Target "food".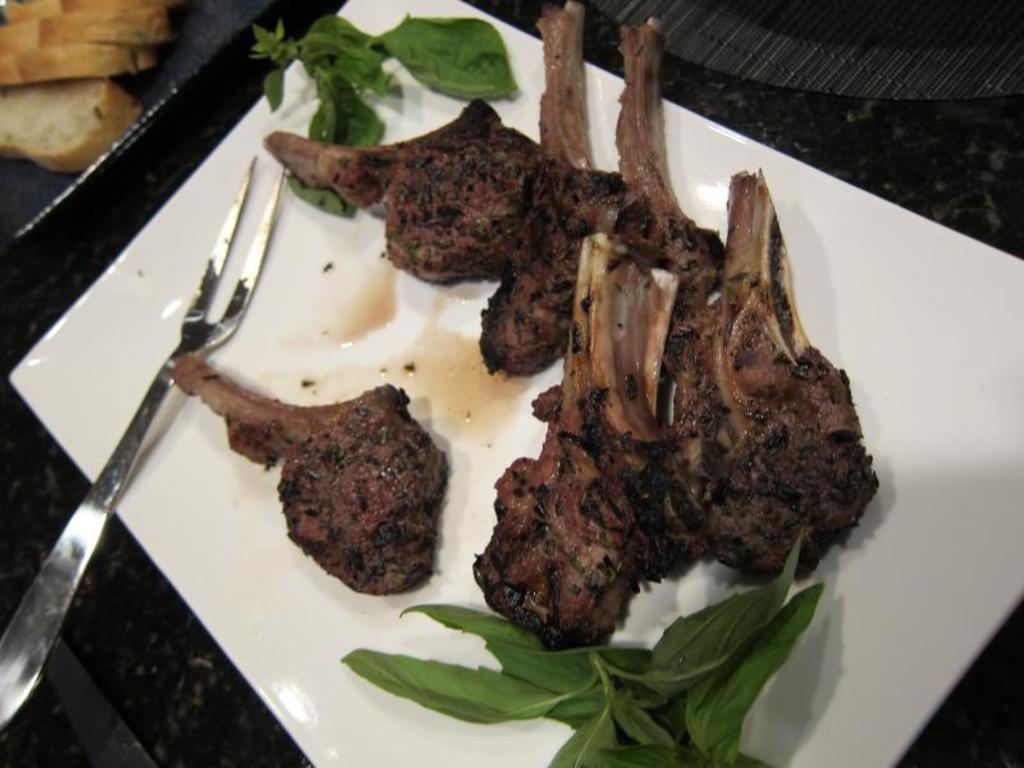
Target region: region(259, 92, 544, 285).
